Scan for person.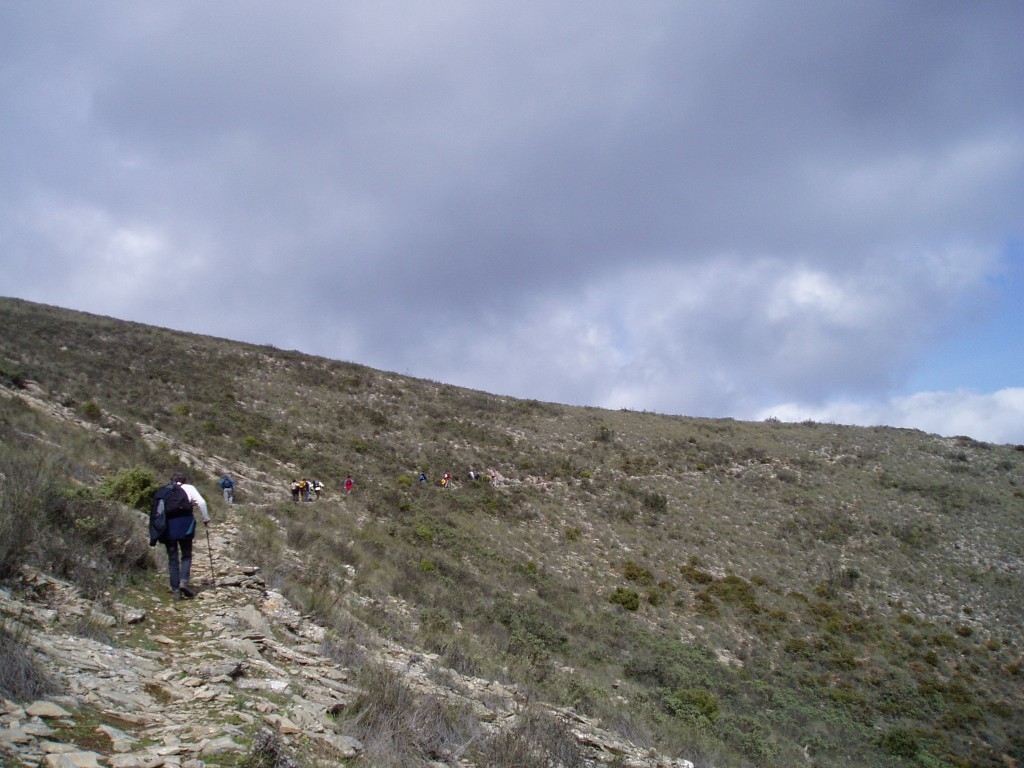
Scan result: box=[489, 470, 503, 486].
